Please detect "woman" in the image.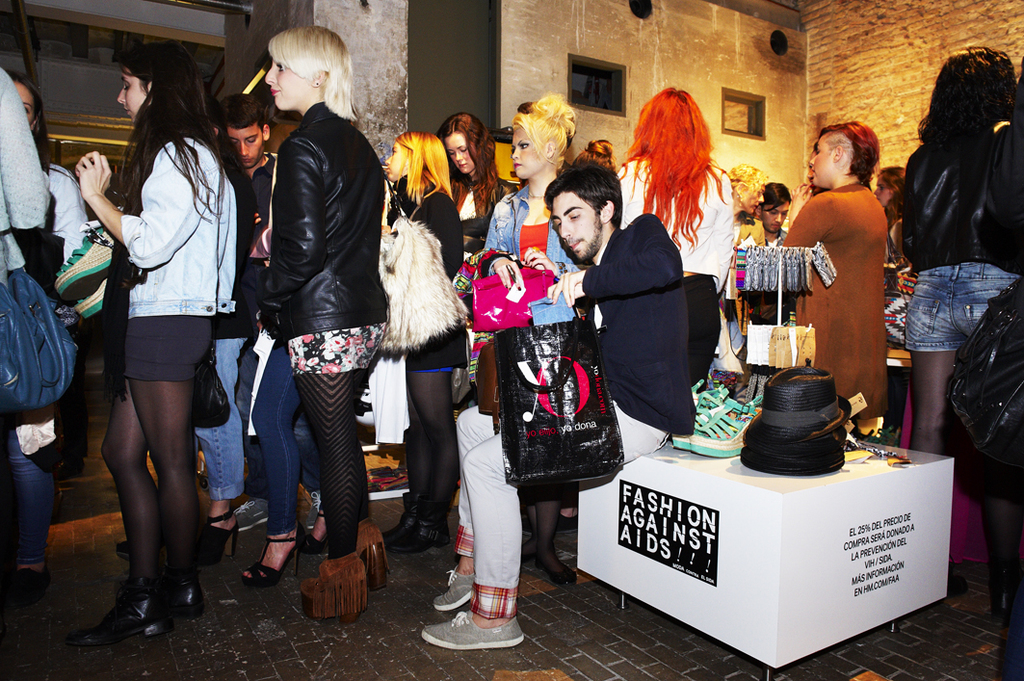
pyautogui.locateOnScreen(3, 69, 93, 589).
